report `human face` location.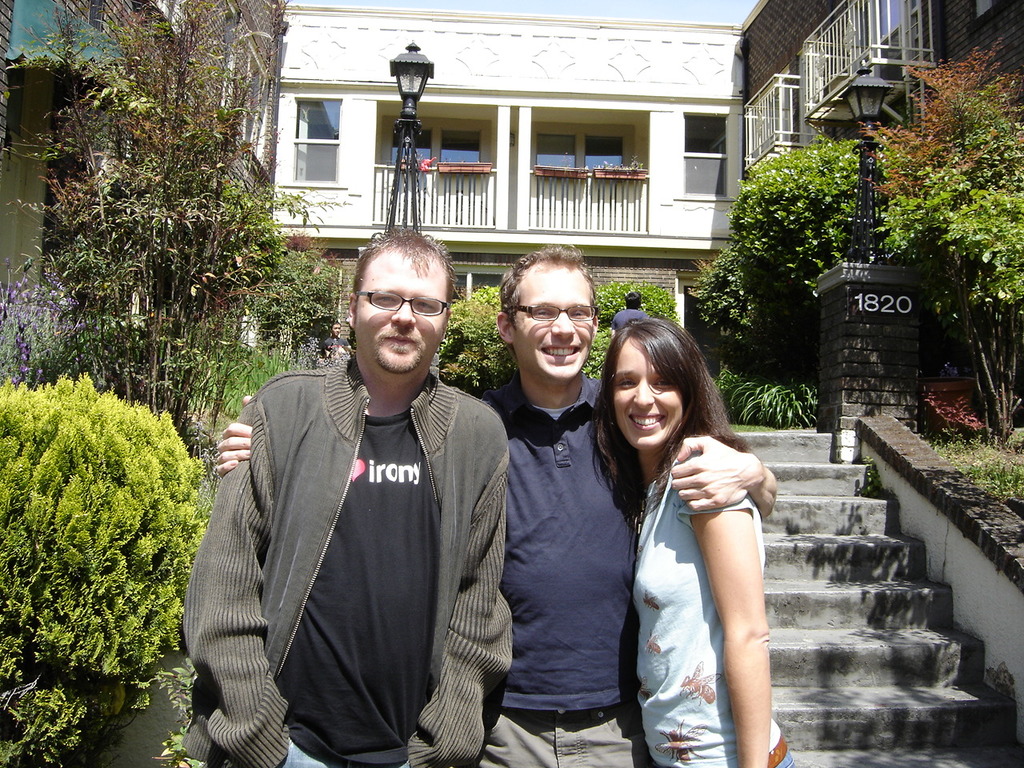
Report: region(509, 266, 599, 380).
